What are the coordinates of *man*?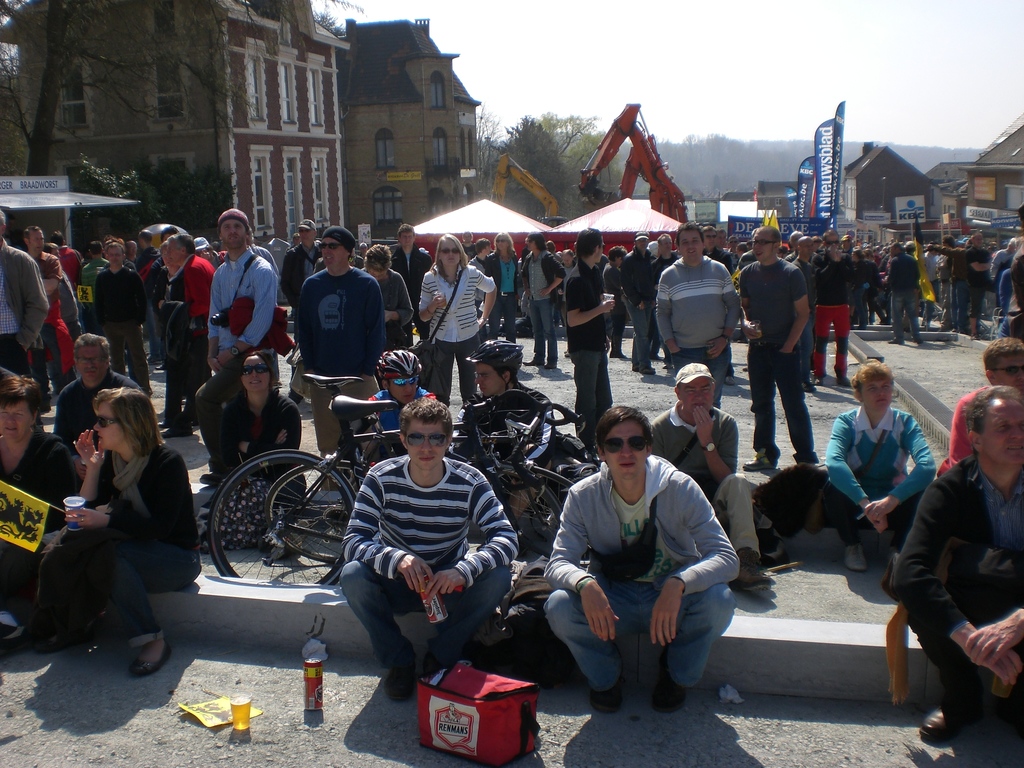
[296, 222, 387, 461].
